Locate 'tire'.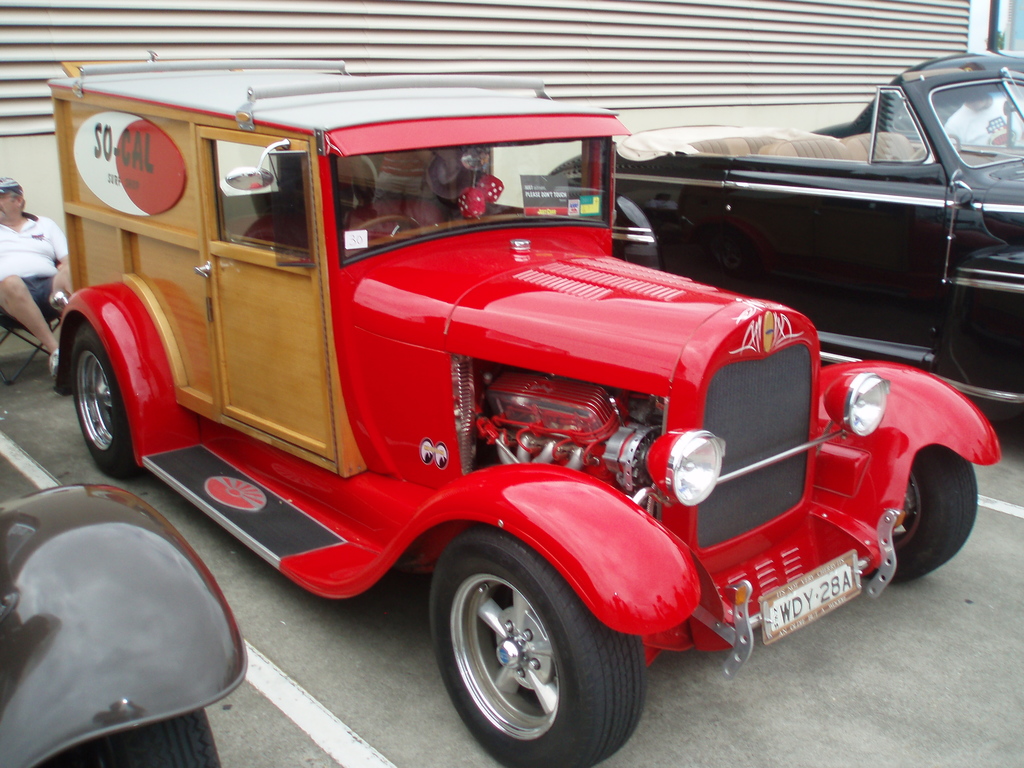
Bounding box: {"left": 29, "top": 701, "right": 224, "bottom": 767}.
